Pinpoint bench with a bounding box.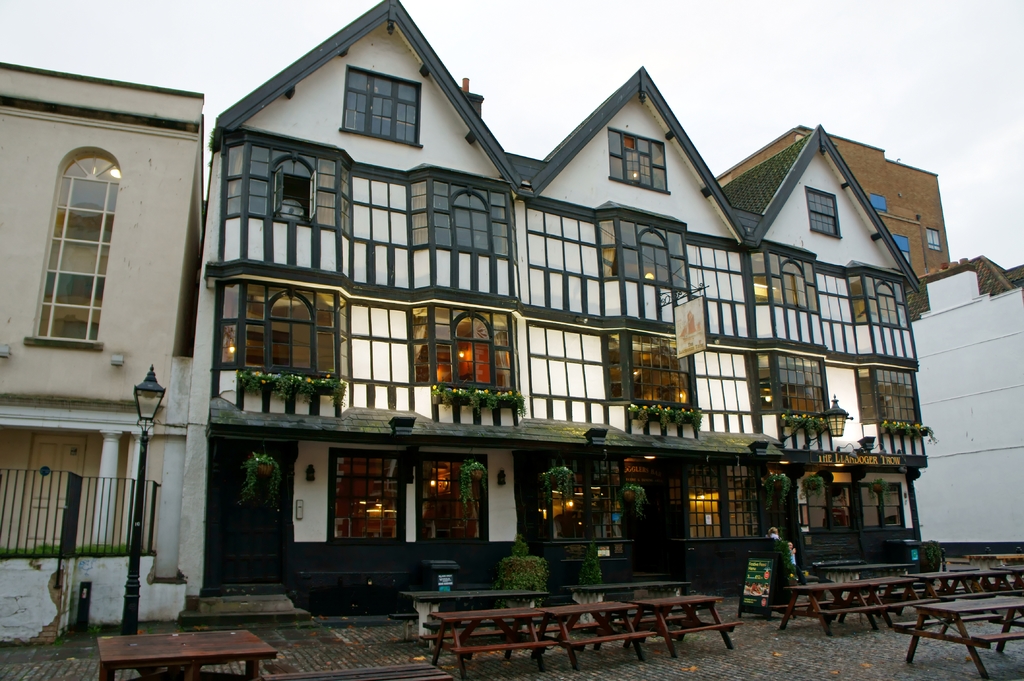
bbox=[900, 570, 1005, 623].
